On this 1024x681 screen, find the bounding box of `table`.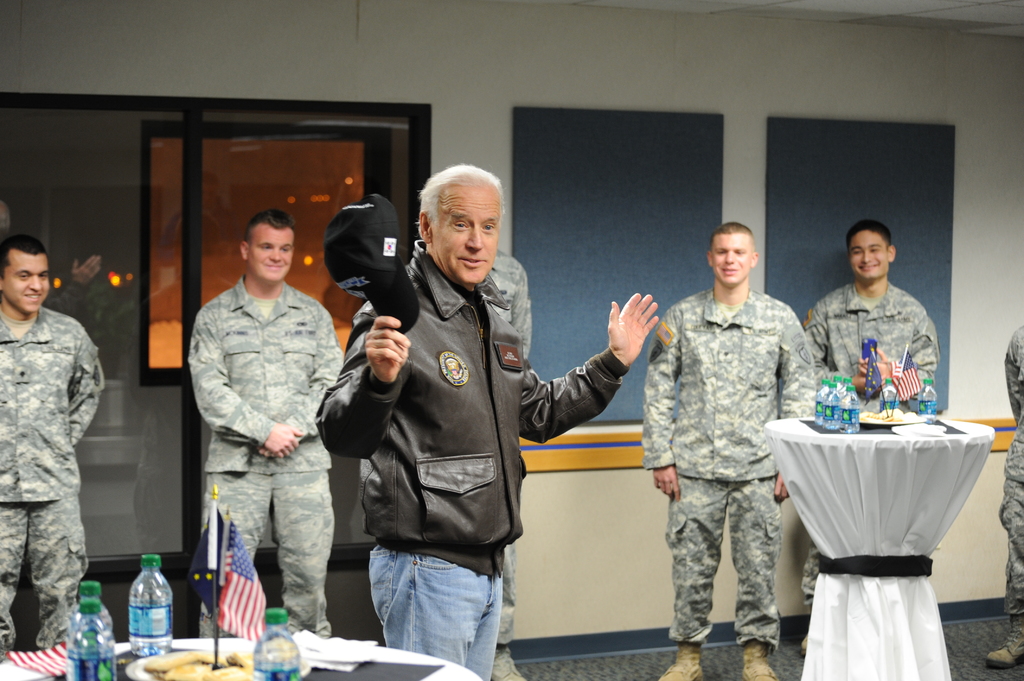
Bounding box: (0, 644, 483, 680).
